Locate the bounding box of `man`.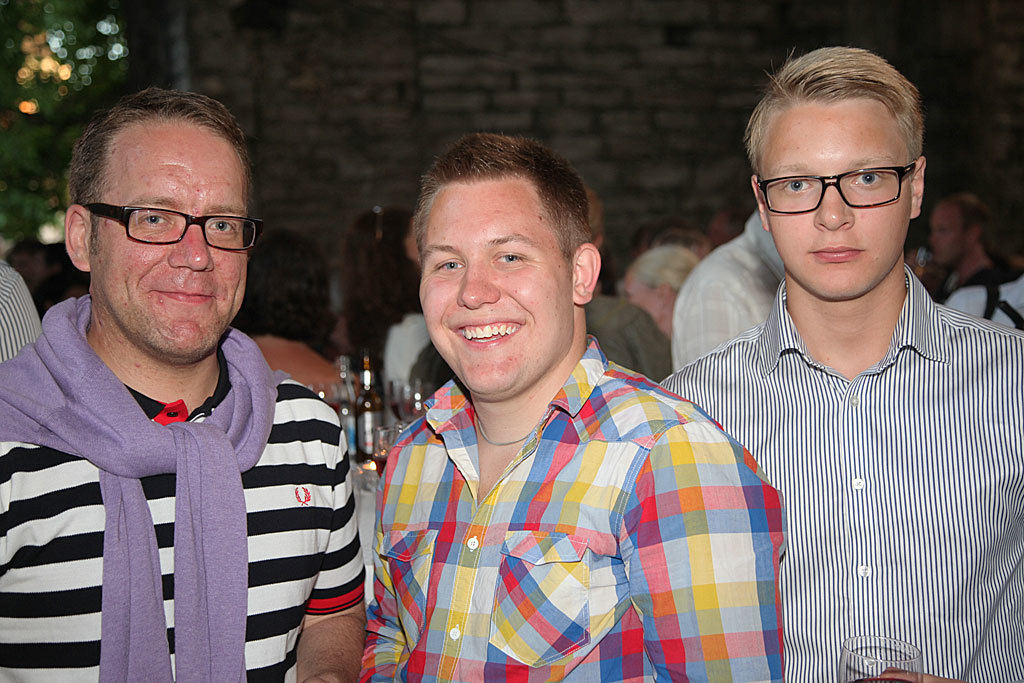
Bounding box: [0, 83, 368, 682].
